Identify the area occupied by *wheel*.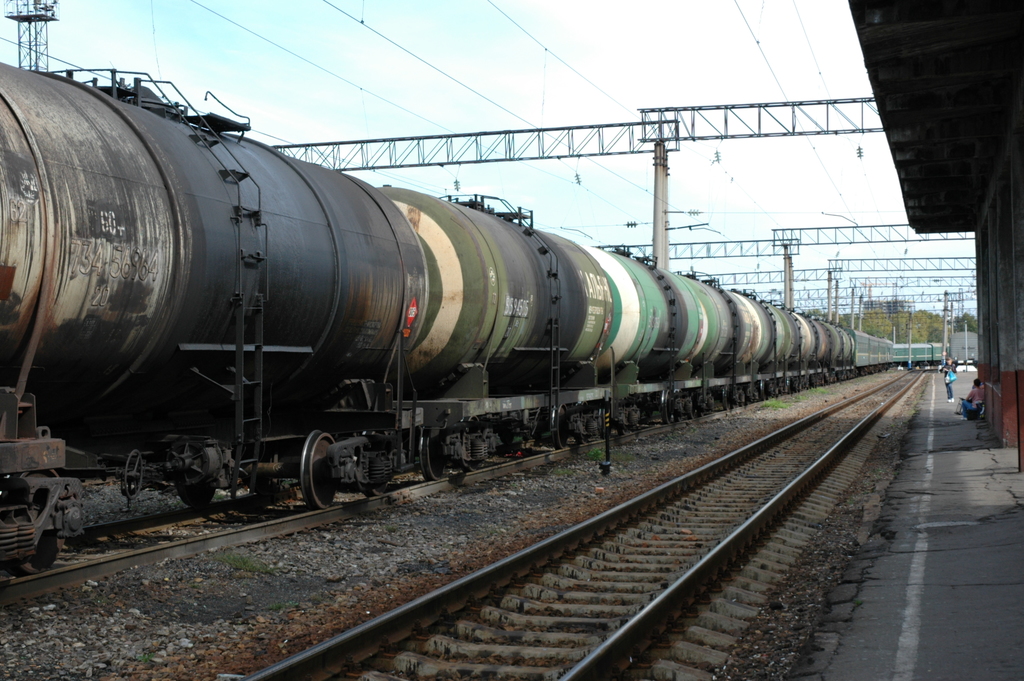
Area: box=[659, 387, 670, 423].
